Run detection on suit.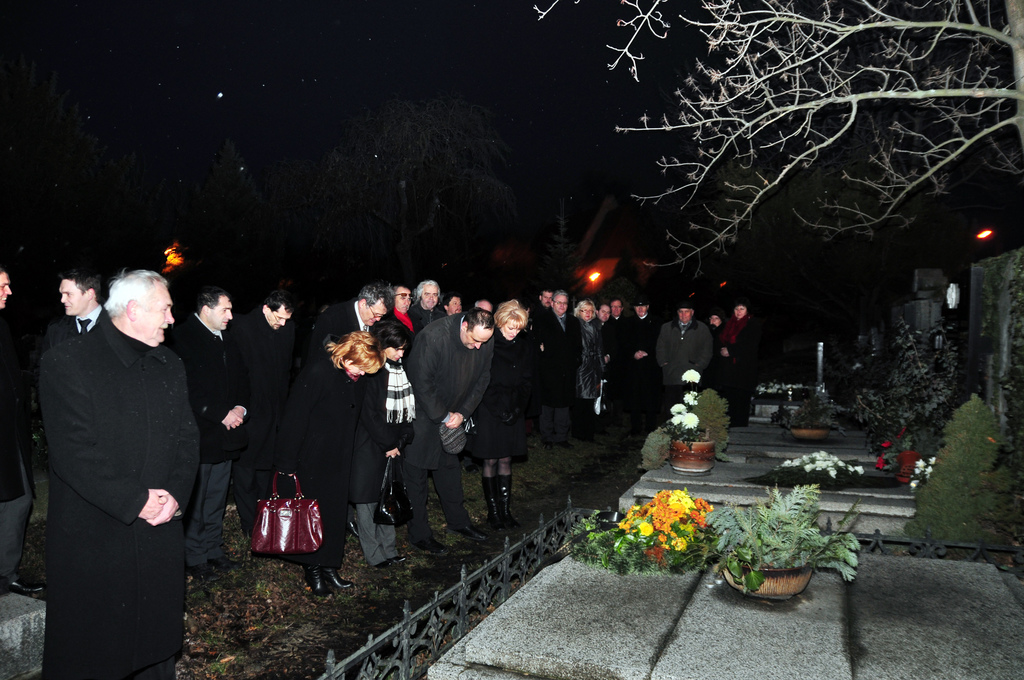
Result: [316,295,367,350].
